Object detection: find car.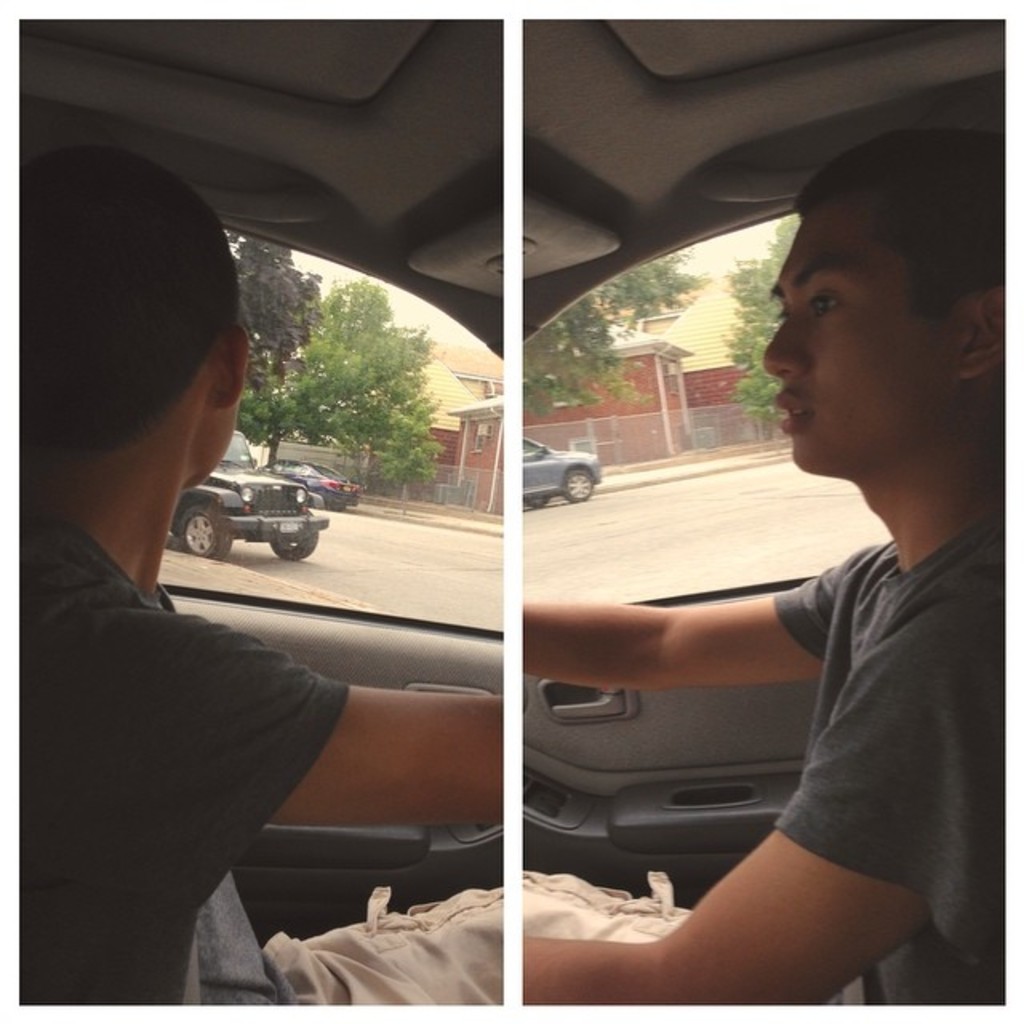
(x1=518, y1=432, x2=598, y2=507).
